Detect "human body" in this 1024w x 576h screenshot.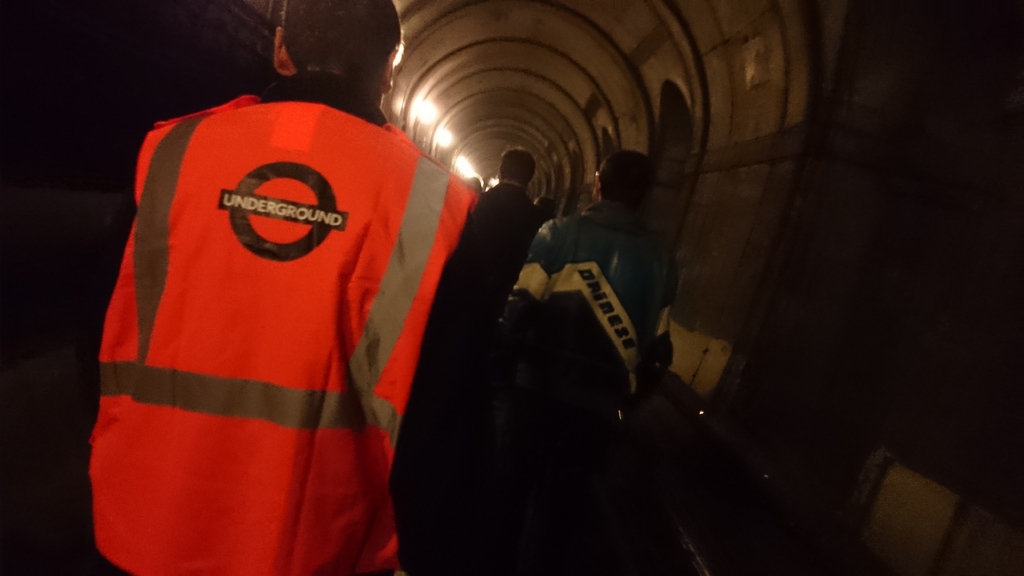
Detection: locate(507, 156, 668, 538).
